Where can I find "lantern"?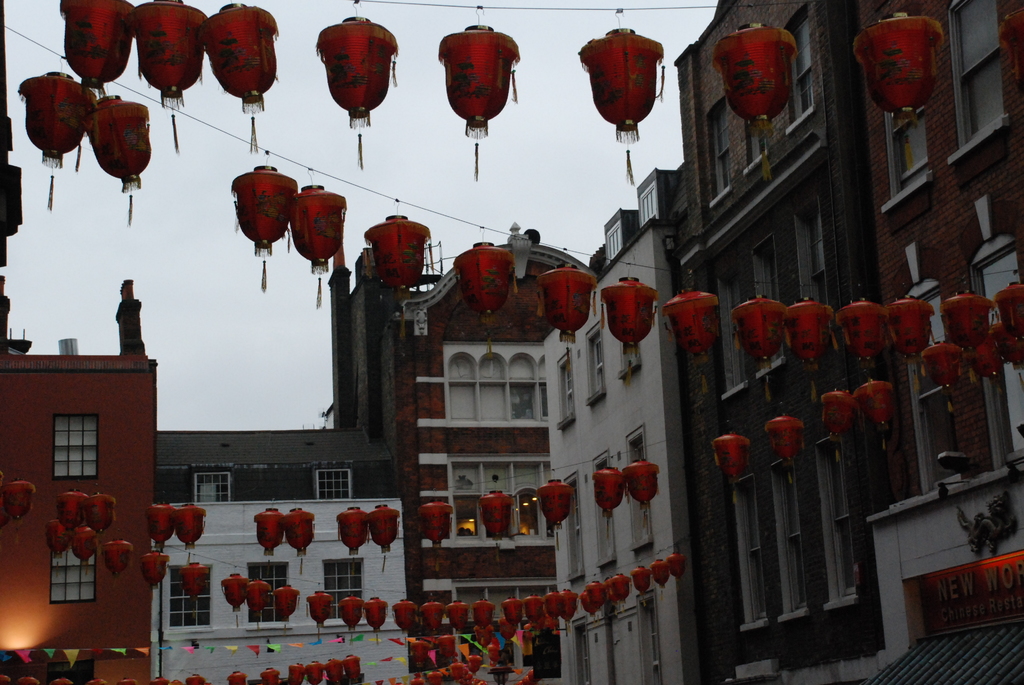
You can find it at (x1=369, y1=206, x2=429, y2=328).
